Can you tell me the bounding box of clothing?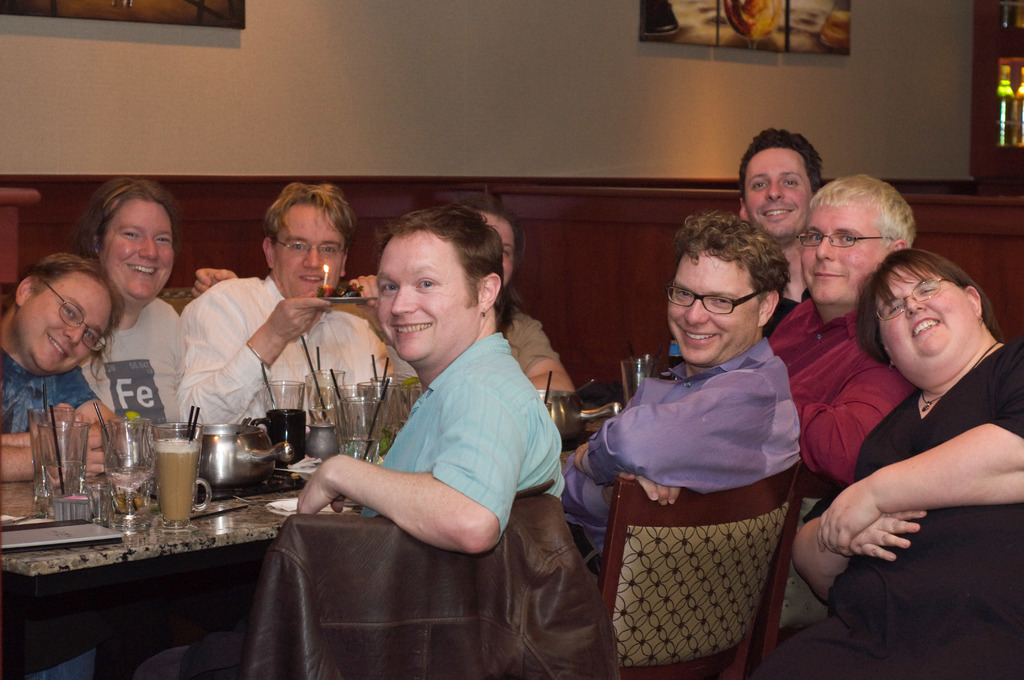
{"x1": 319, "y1": 259, "x2": 586, "y2": 614}.
